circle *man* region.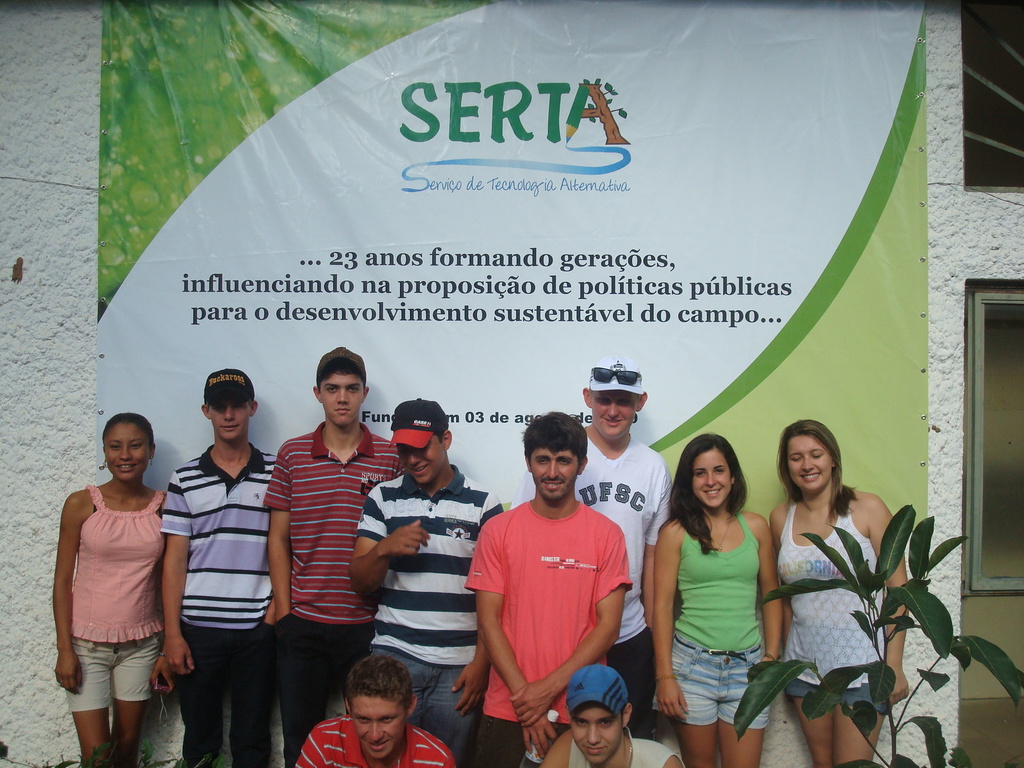
Region: [x1=296, y1=654, x2=454, y2=767].
